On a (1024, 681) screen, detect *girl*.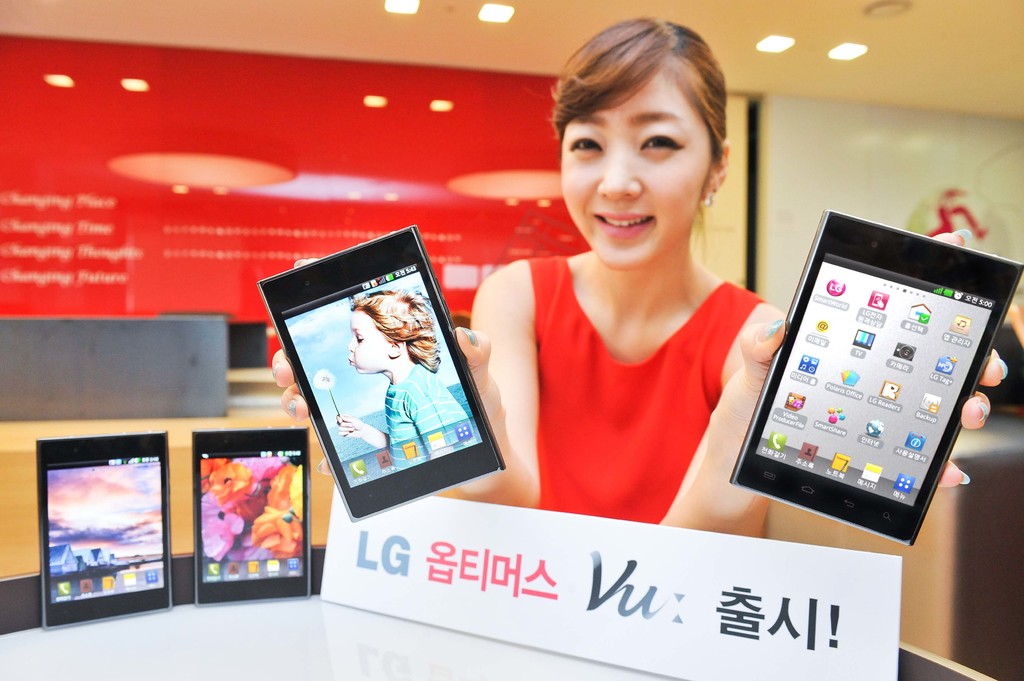
bbox=[332, 291, 476, 469].
